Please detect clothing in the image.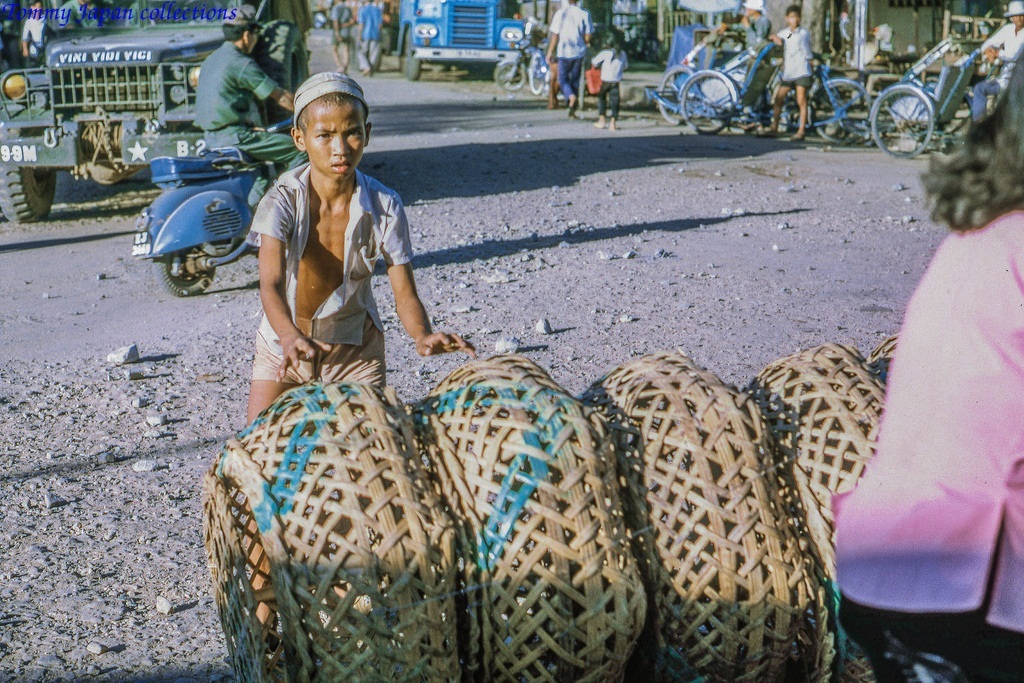
crop(541, 7, 592, 100).
